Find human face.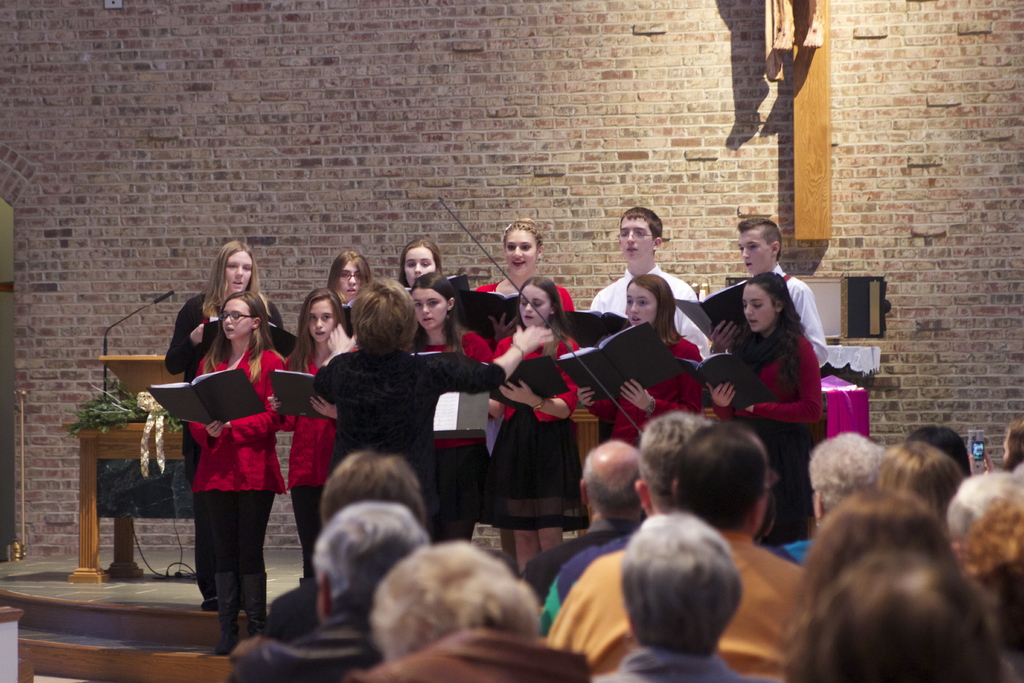
box=[397, 241, 438, 288].
